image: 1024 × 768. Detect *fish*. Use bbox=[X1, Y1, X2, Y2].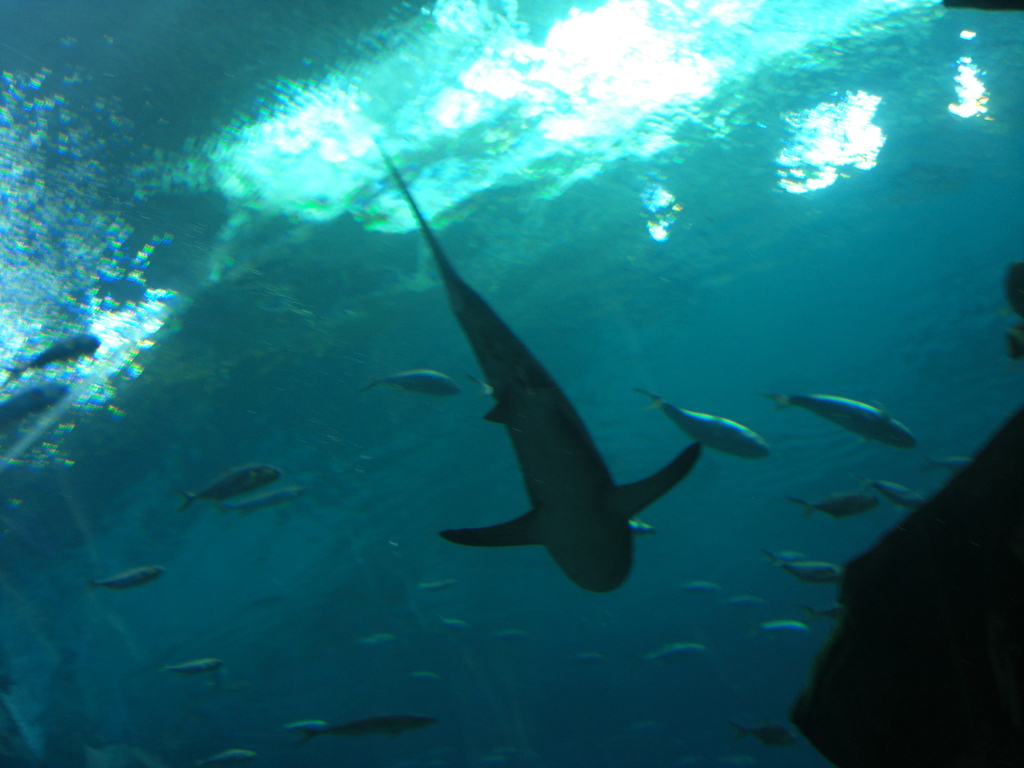
bbox=[674, 579, 717, 593].
